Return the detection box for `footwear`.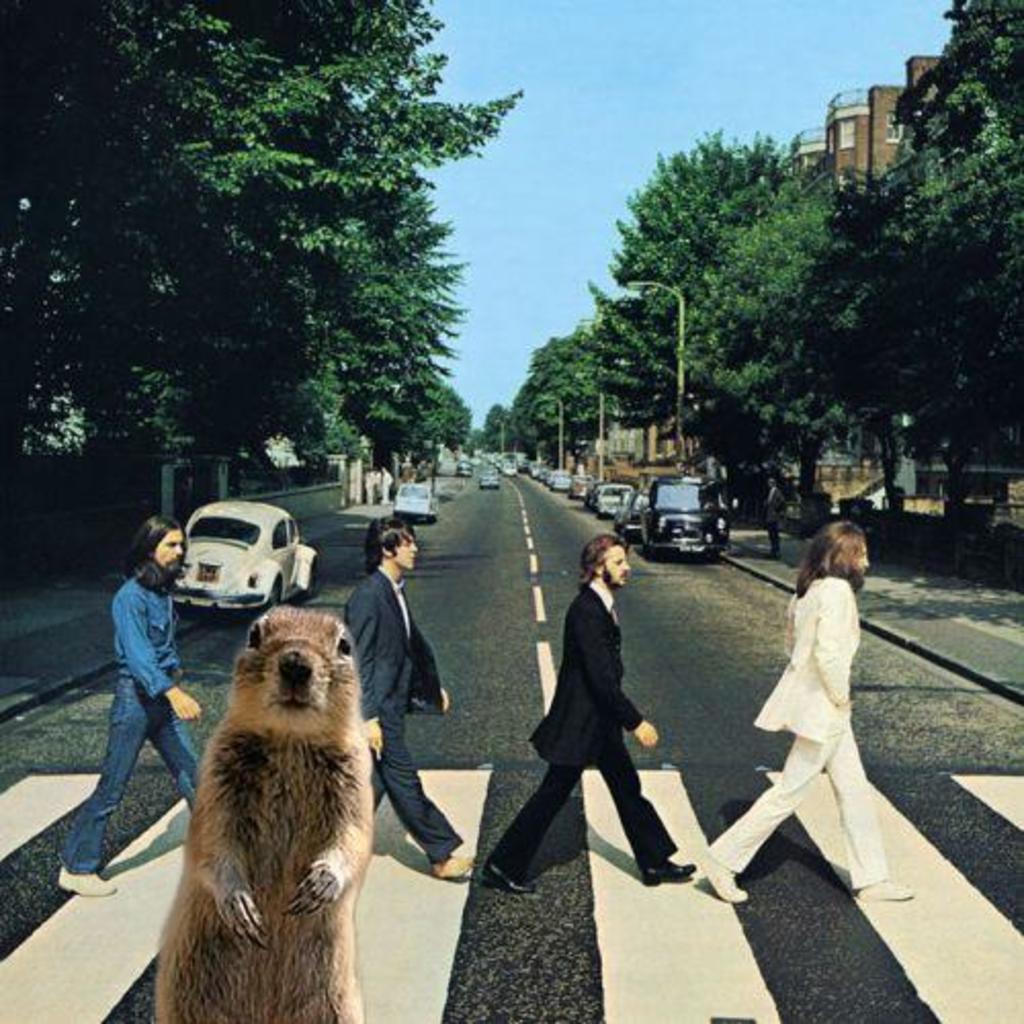
bbox(854, 879, 920, 901).
